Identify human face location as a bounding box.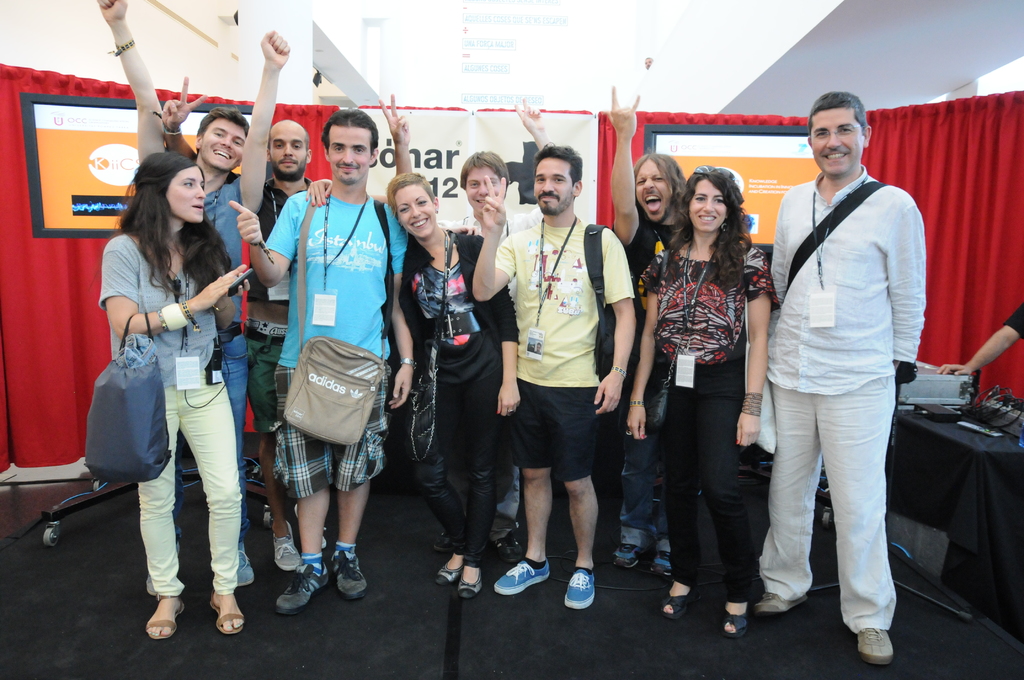
[329,125,372,184].
